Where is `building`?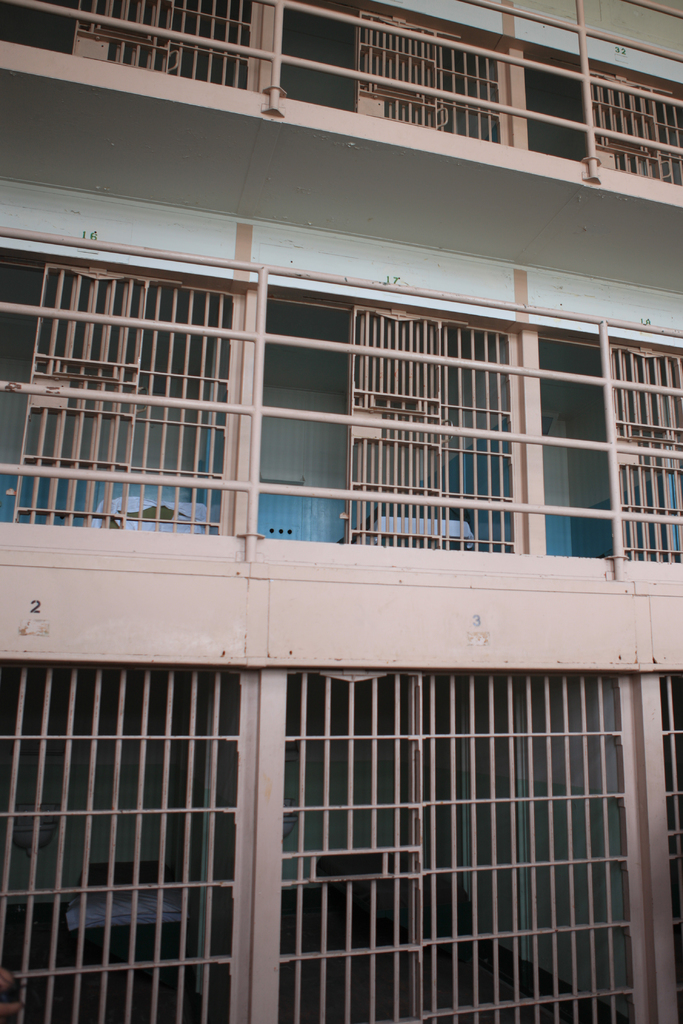
BBox(0, 0, 682, 1023).
